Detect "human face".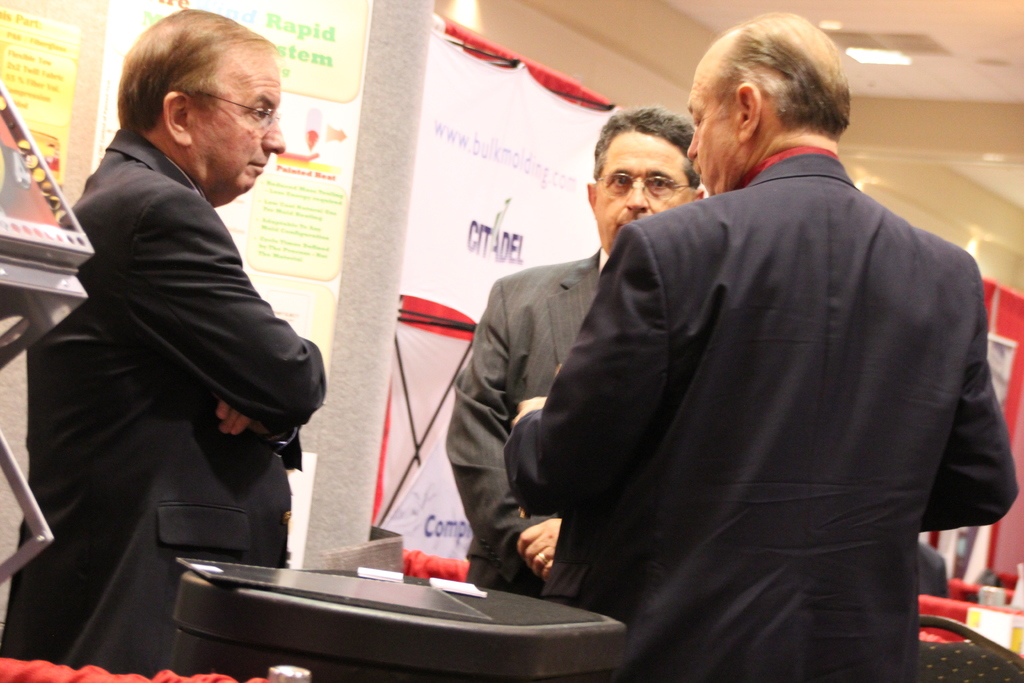
Detected at left=598, top=133, right=694, bottom=251.
